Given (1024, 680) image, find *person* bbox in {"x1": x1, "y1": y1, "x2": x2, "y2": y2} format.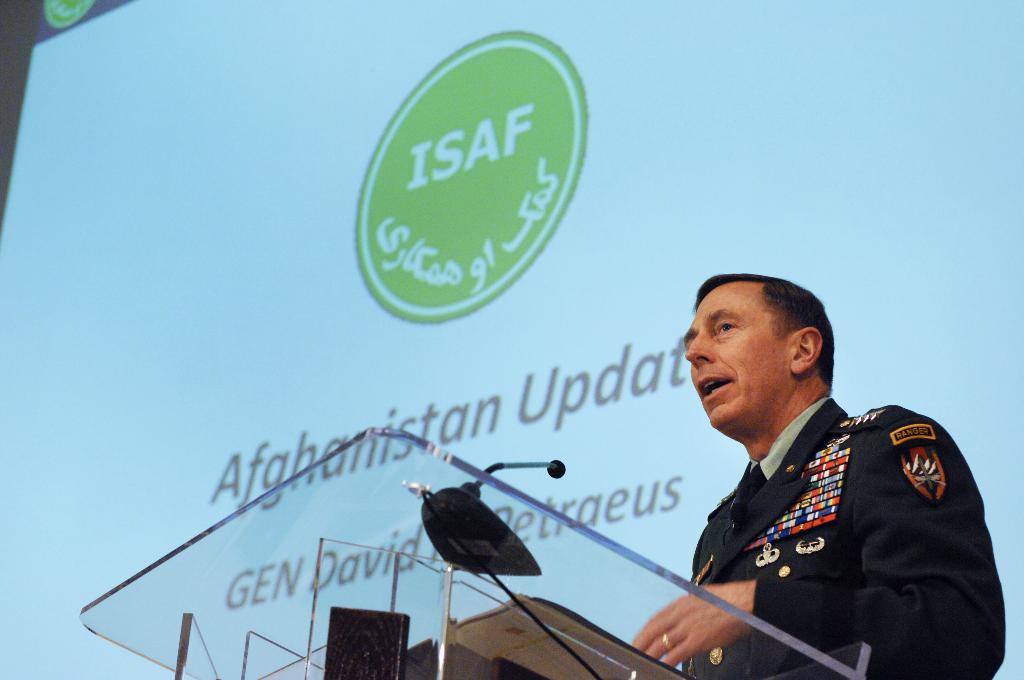
{"x1": 628, "y1": 272, "x2": 1010, "y2": 679}.
